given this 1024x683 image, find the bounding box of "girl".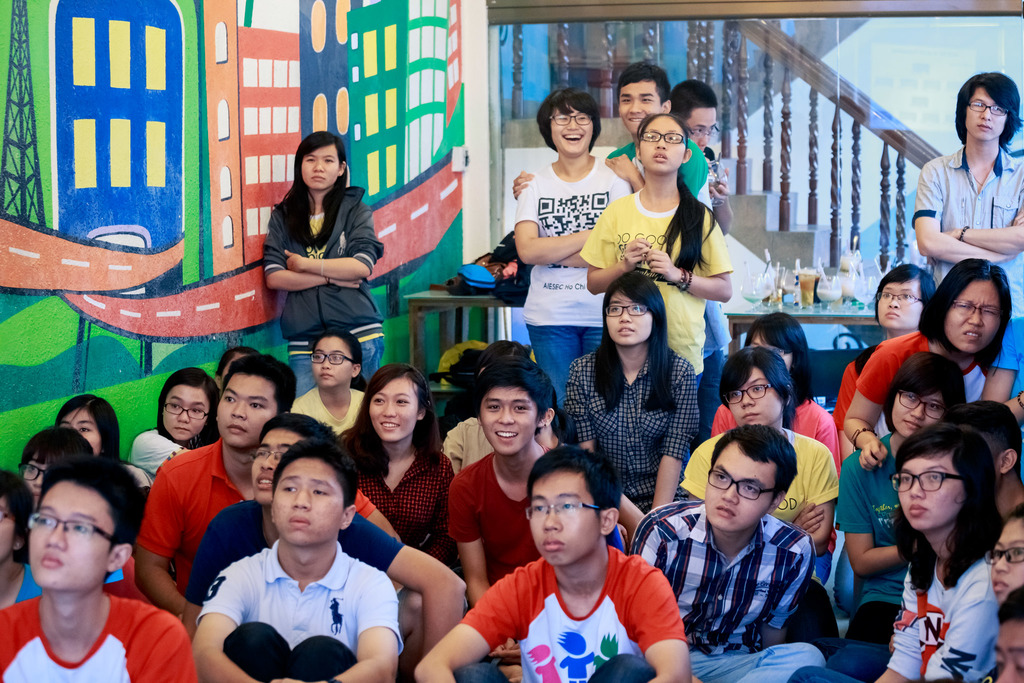
bbox=[566, 268, 698, 516].
